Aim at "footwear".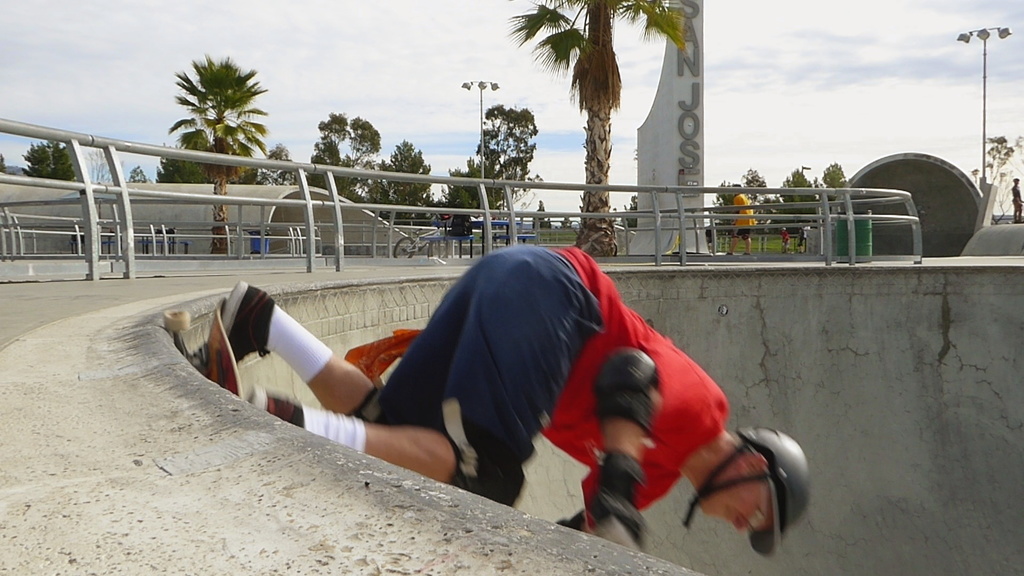
Aimed at [225, 284, 275, 358].
